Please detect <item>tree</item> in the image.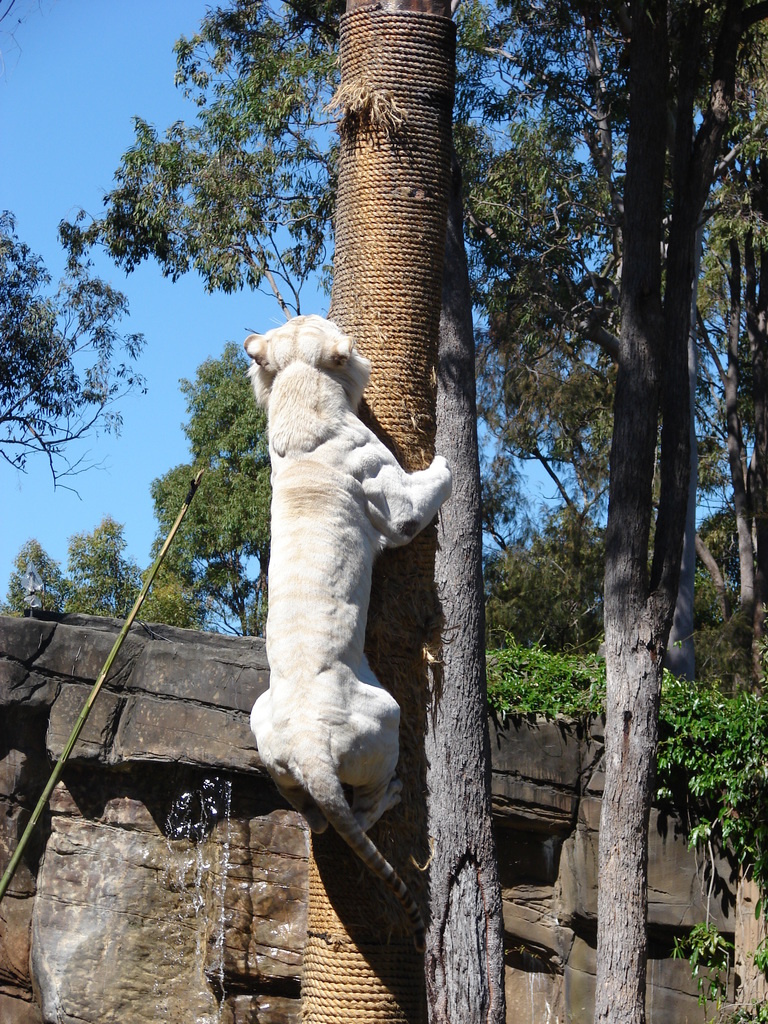
<box>0,204,148,496</box>.
